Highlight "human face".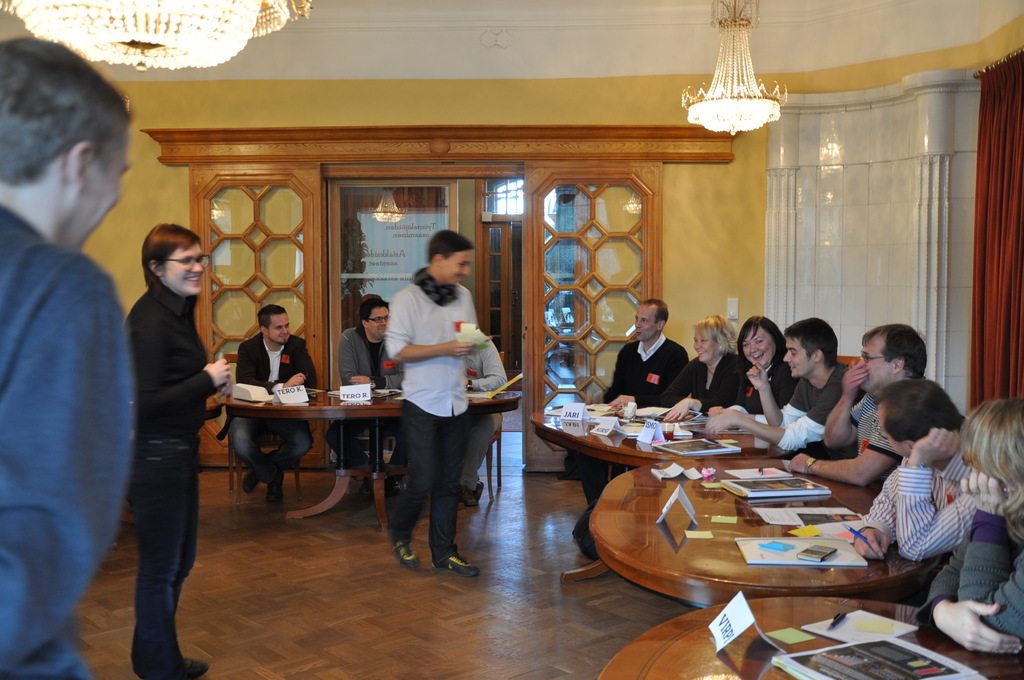
Highlighted region: <box>266,312,292,349</box>.
